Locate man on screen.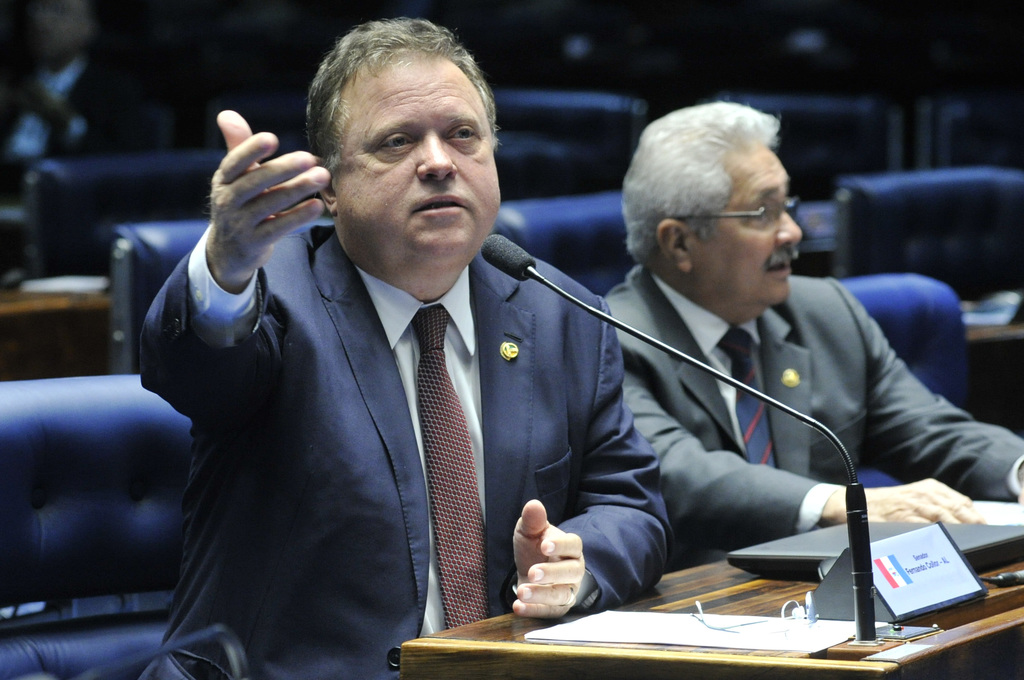
On screen at x1=178 y1=30 x2=723 y2=647.
